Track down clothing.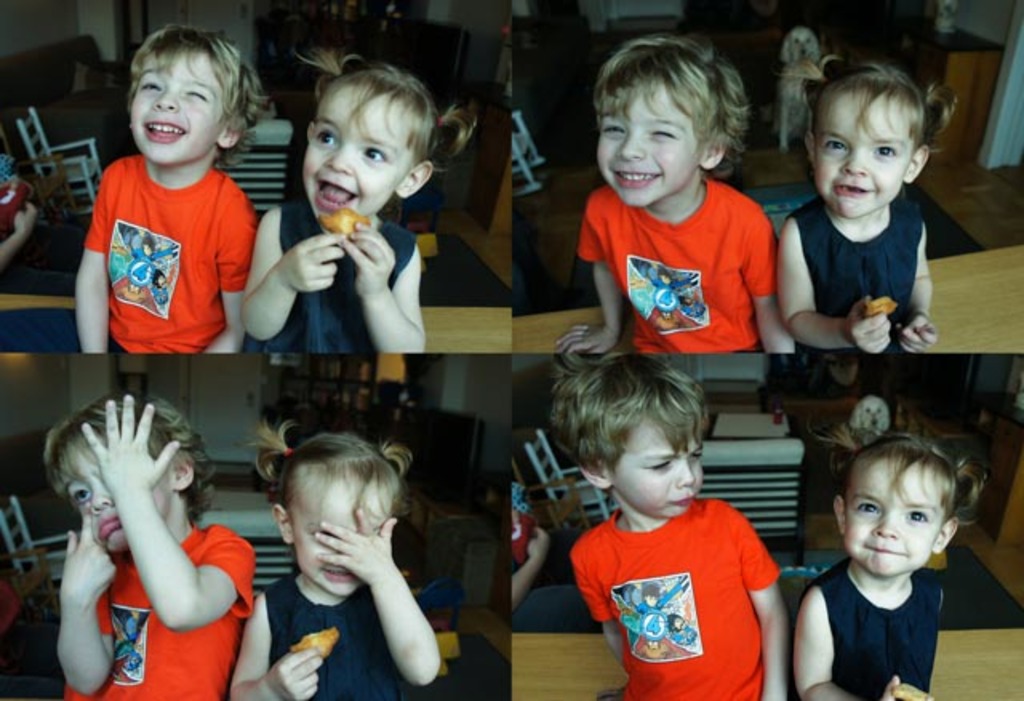
Tracked to {"left": 565, "top": 493, "right": 781, "bottom": 699}.
